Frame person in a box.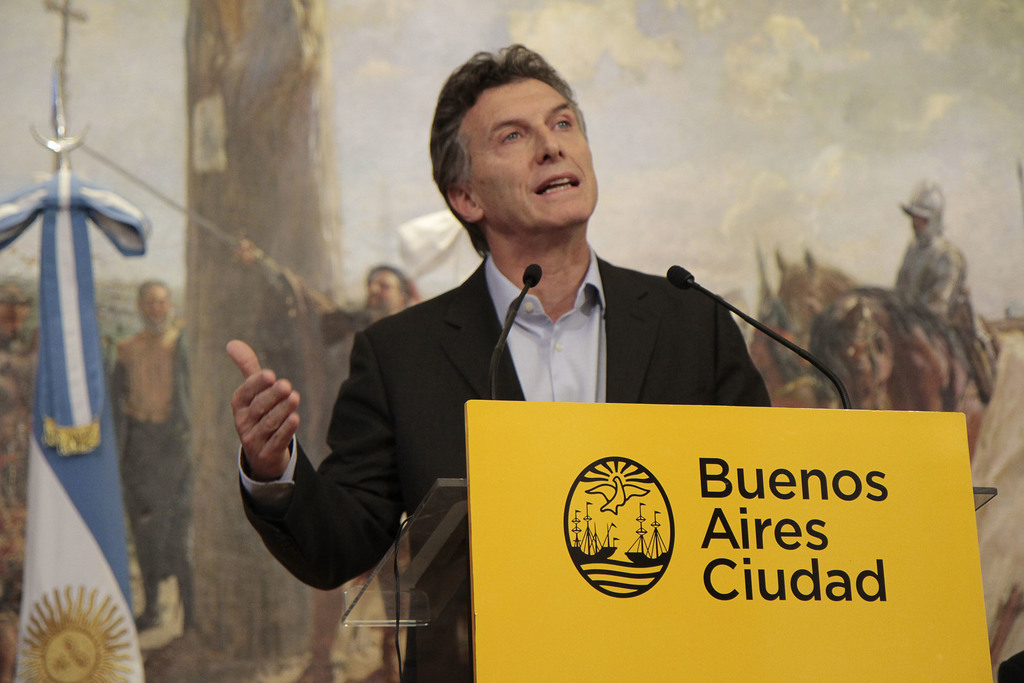
(left=872, top=168, right=979, bottom=354).
